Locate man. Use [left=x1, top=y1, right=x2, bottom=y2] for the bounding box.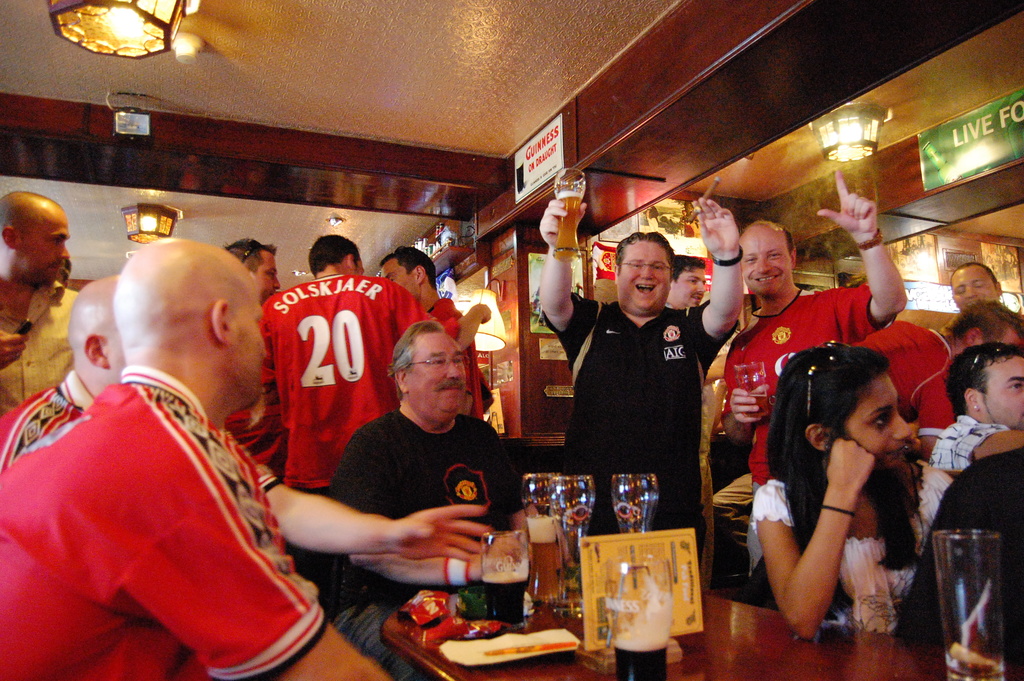
[left=313, top=313, right=535, bottom=680].
